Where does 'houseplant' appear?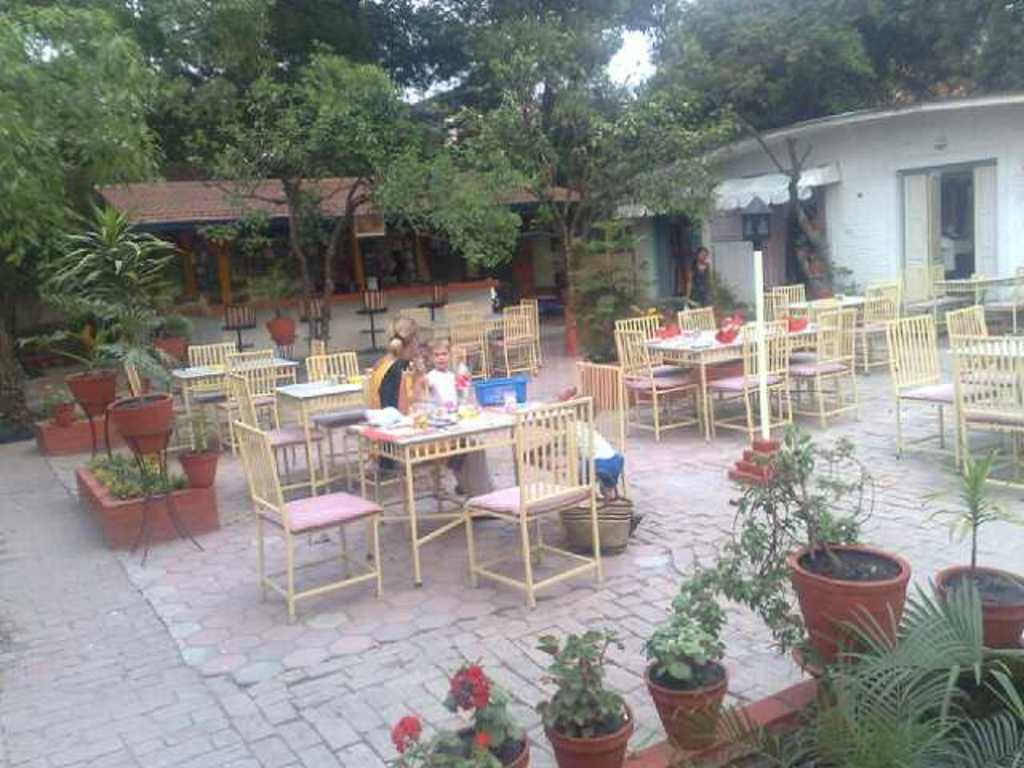
Appears at <bbox>720, 443, 912, 675</bbox>.
